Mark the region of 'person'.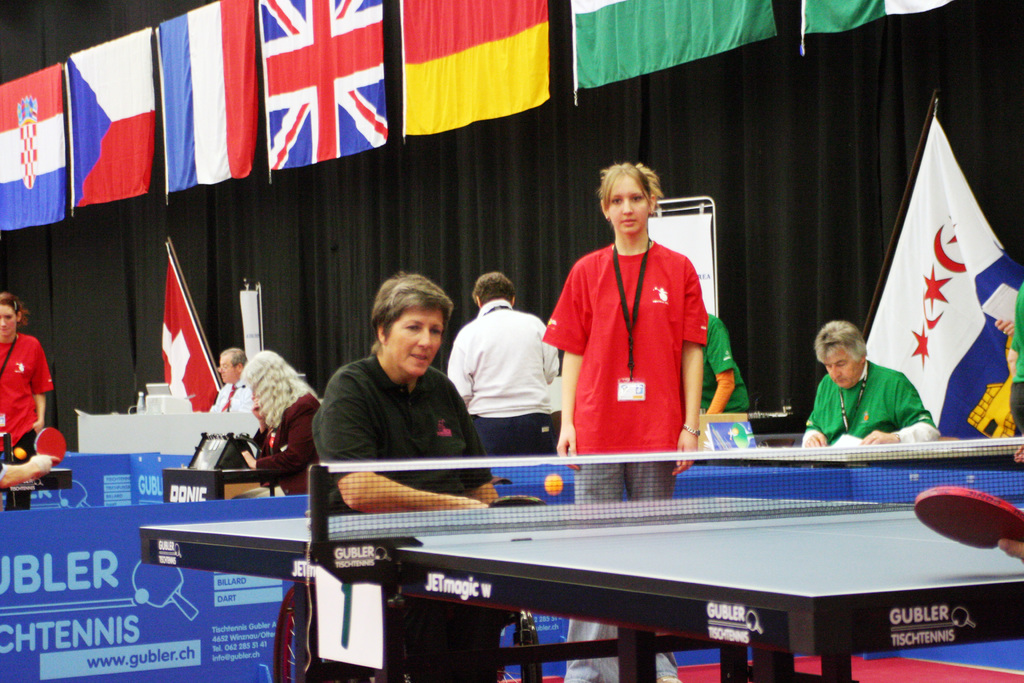
Region: crop(314, 270, 505, 682).
